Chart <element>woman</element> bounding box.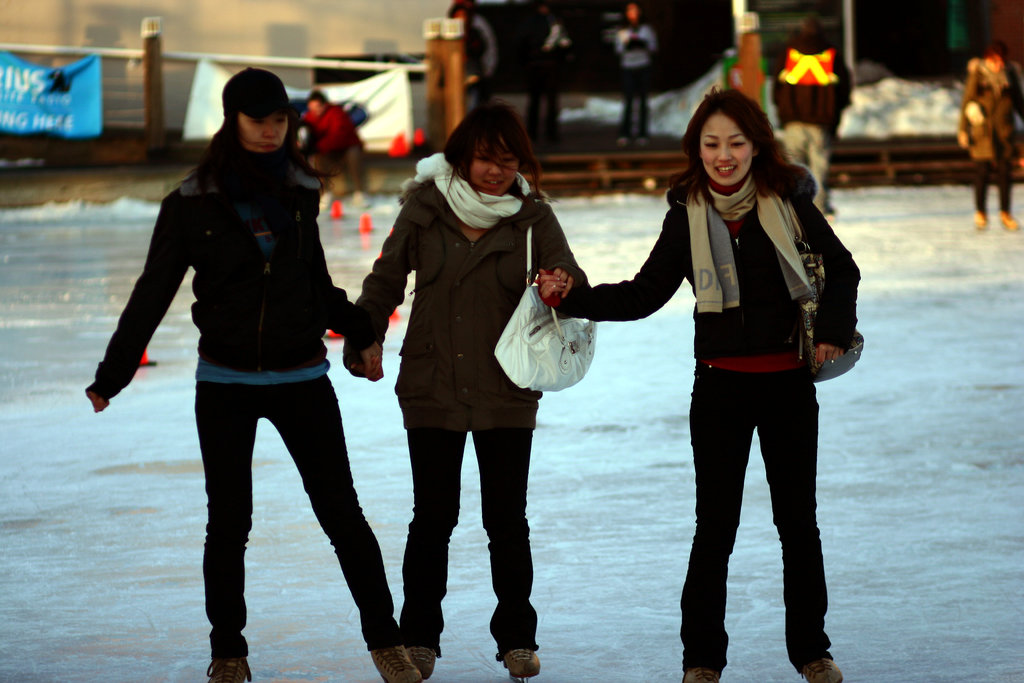
Charted: BBox(614, 0, 659, 147).
